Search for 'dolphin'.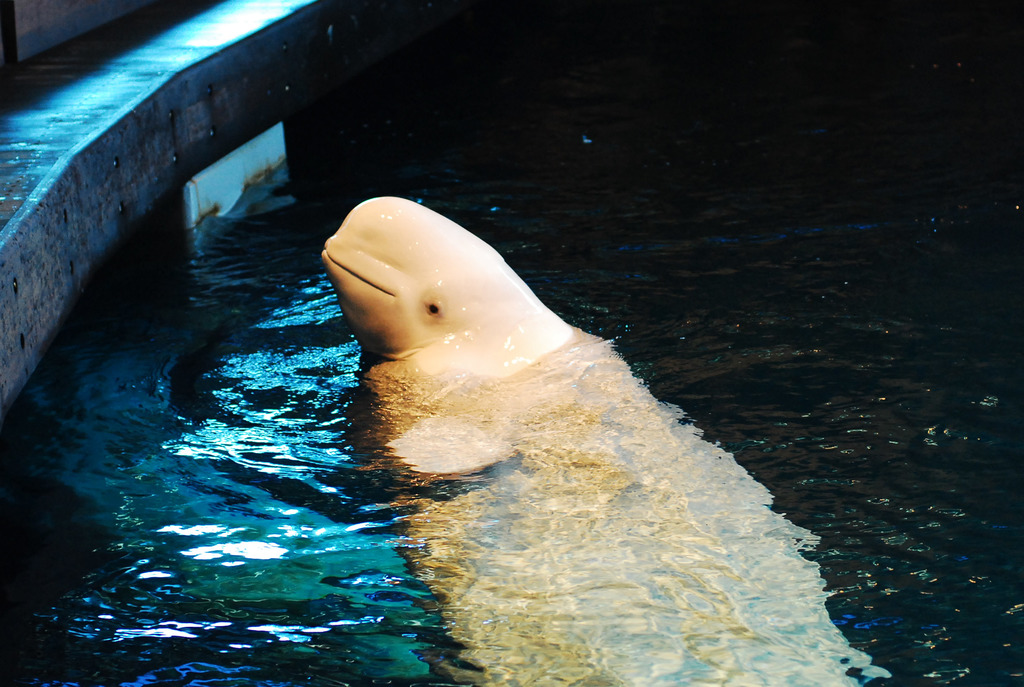
Found at (318, 195, 893, 686).
